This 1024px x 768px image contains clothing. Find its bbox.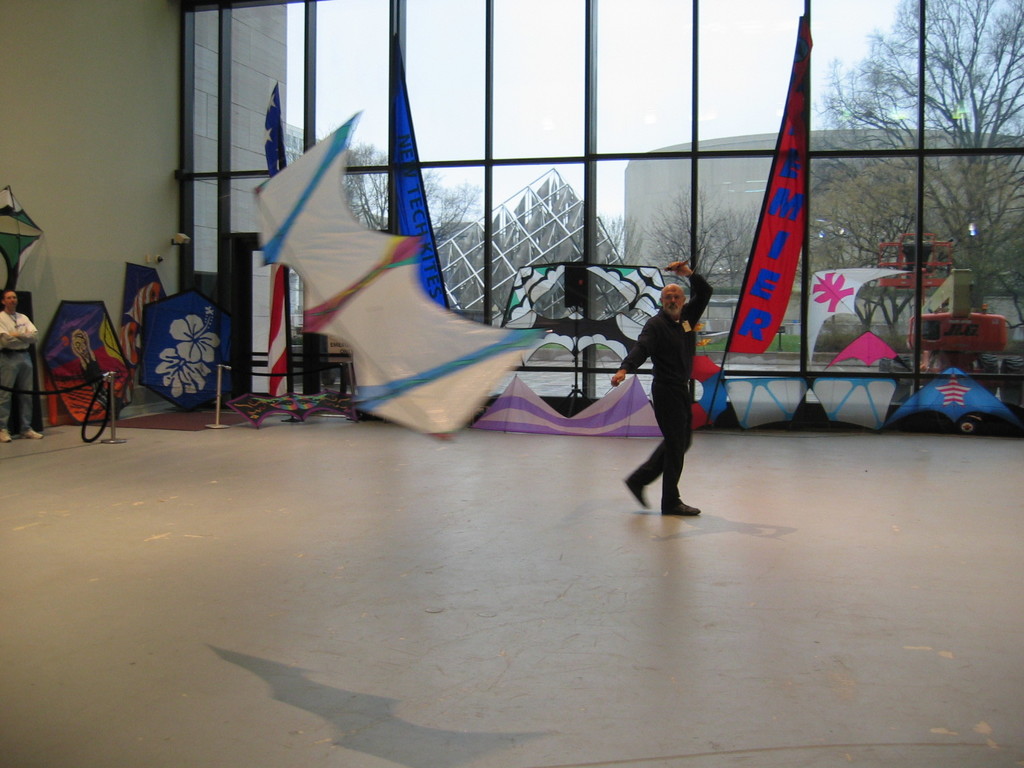
{"left": 615, "top": 260, "right": 721, "bottom": 506}.
